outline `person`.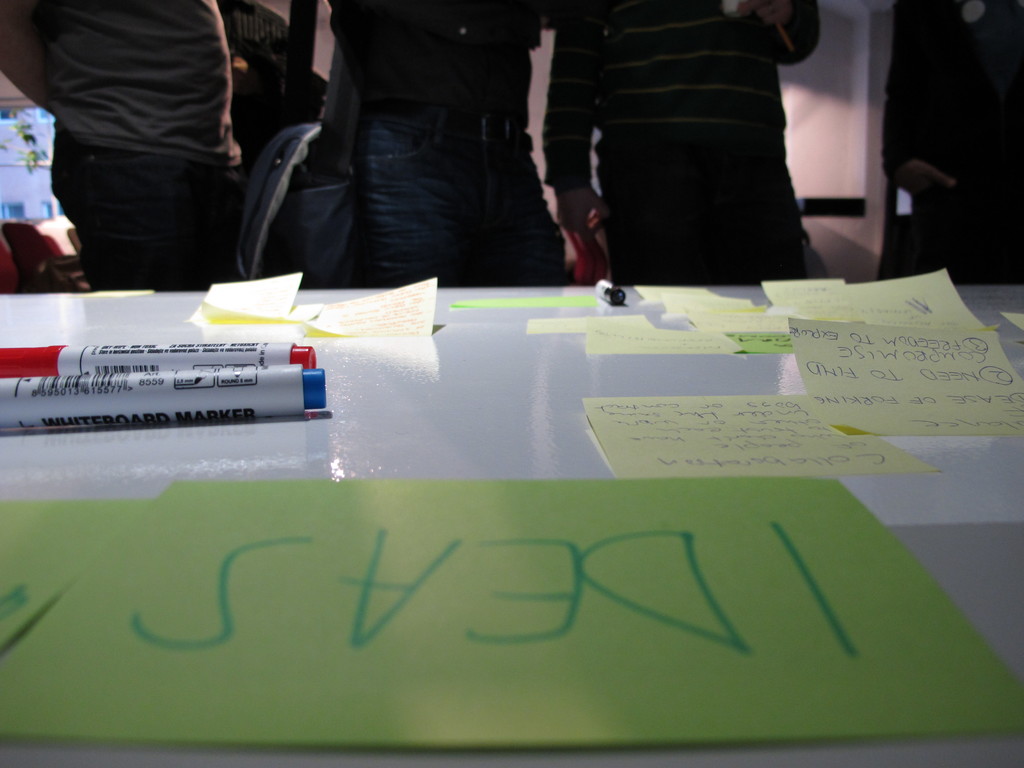
Outline: 543, 0, 807, 289.
